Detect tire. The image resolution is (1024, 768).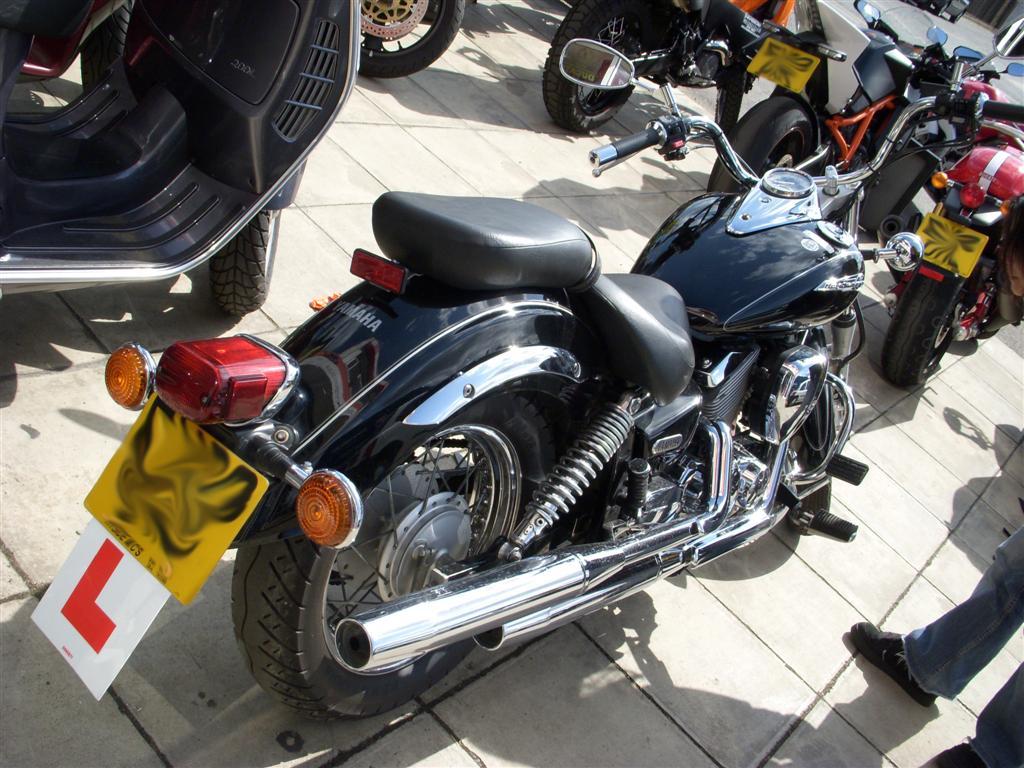
<region>546, 0, 651, 135</region>.
